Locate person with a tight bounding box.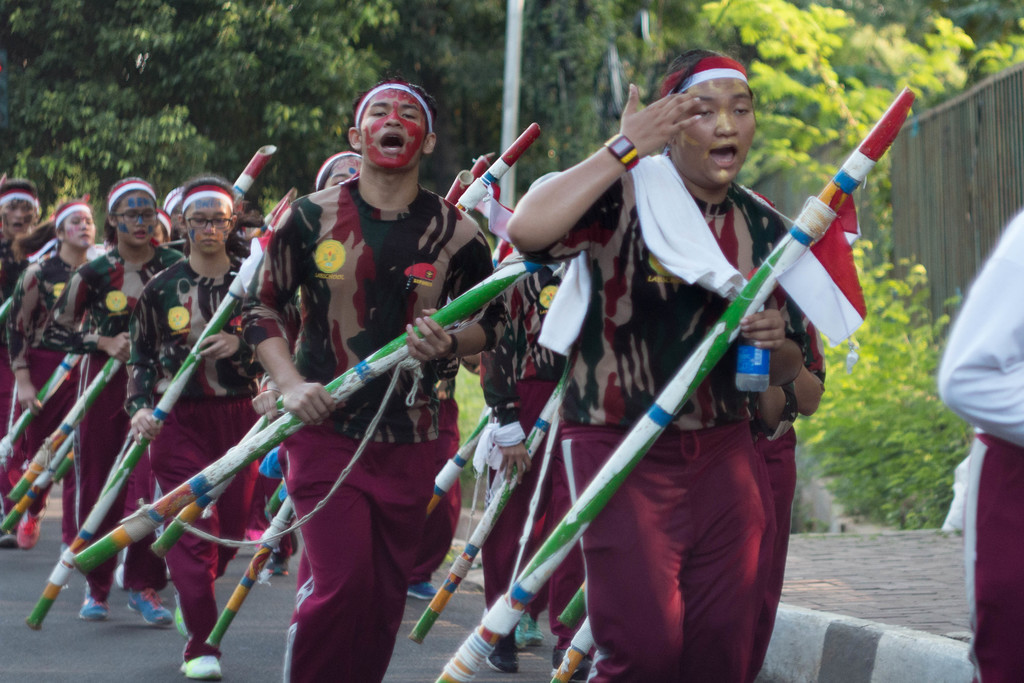
x1=932, y1=210, x2=1023, y2=682.
